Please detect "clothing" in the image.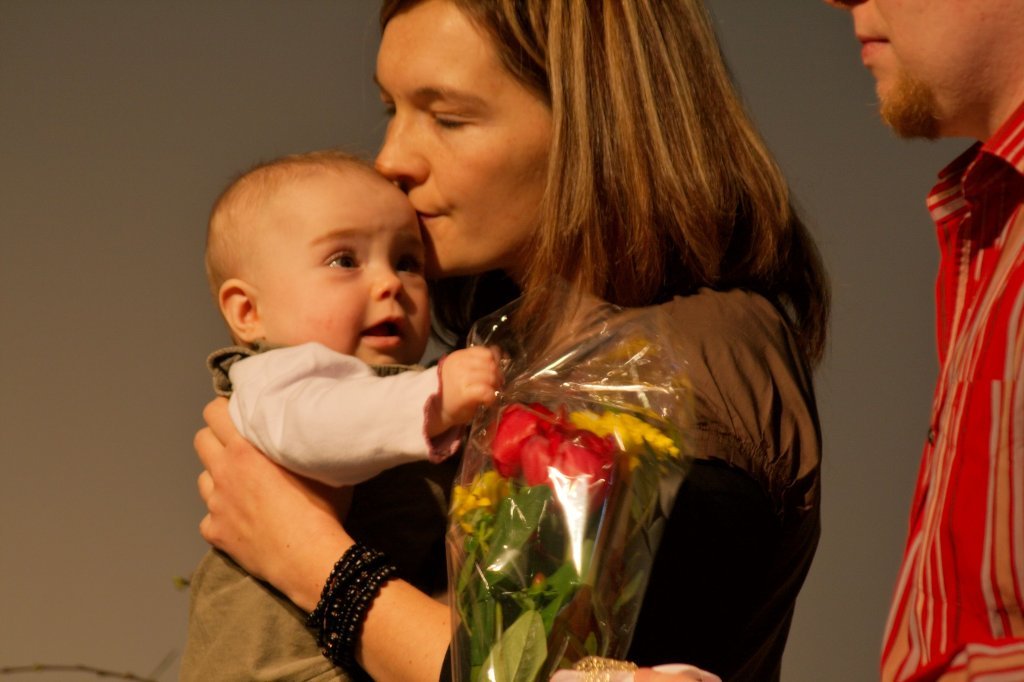
bbox(429, 281, 777, 681).
